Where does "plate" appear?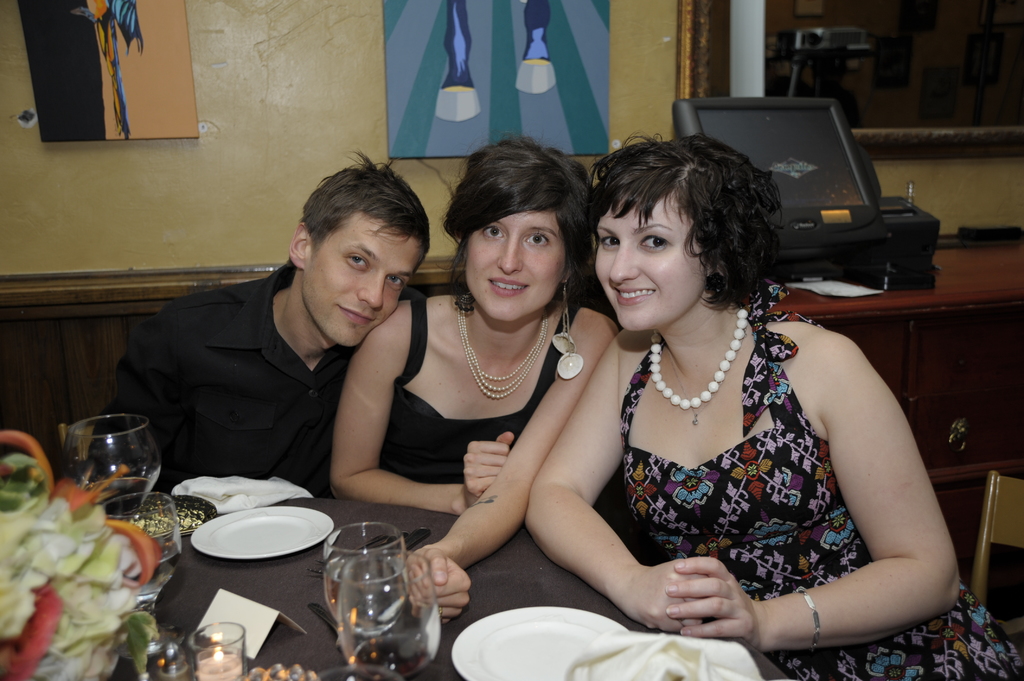
Appears at <bbox>449, 604, 632, 680</bbox>.
